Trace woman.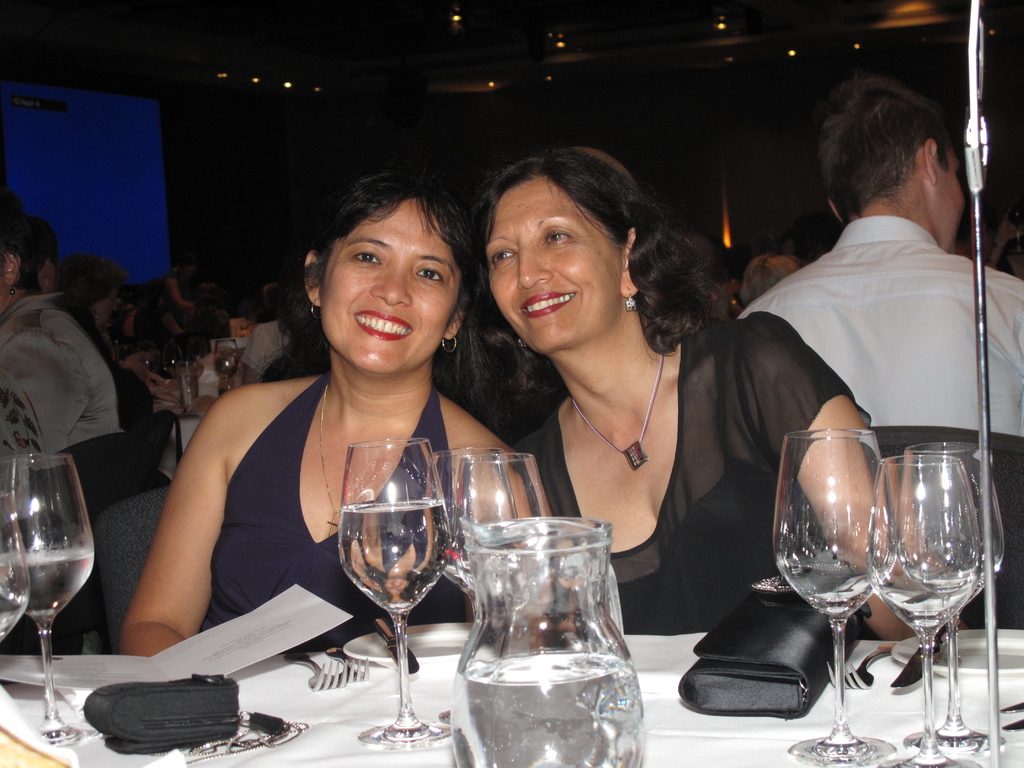
Traced to x1=112 y1=167 x2=552 y2=660.
